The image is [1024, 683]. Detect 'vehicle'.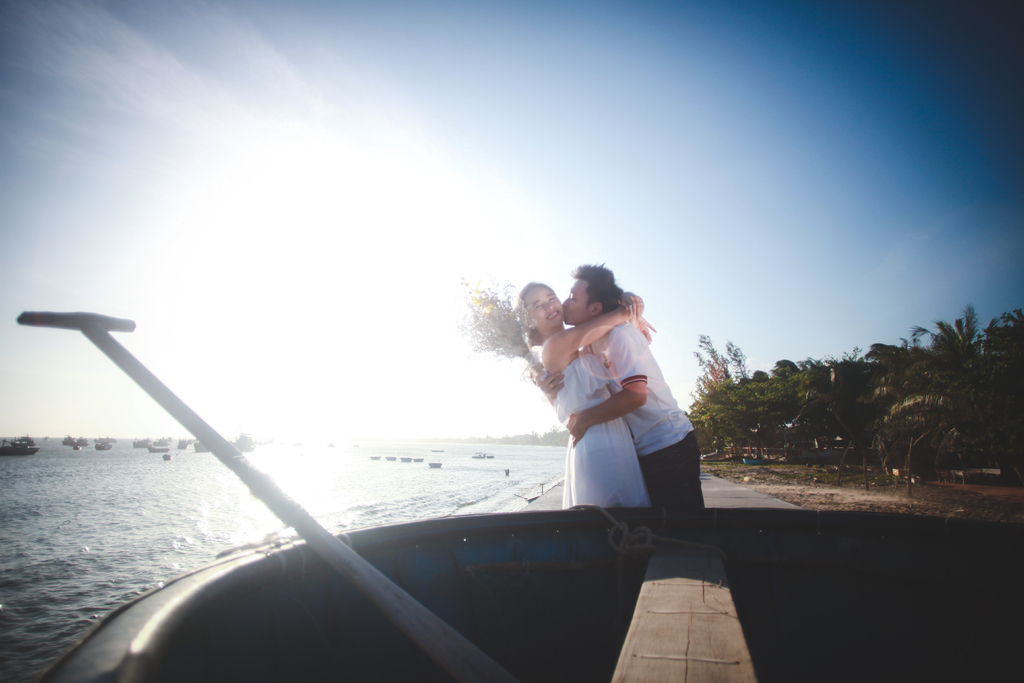
Detection: 41/500/1023/682.
